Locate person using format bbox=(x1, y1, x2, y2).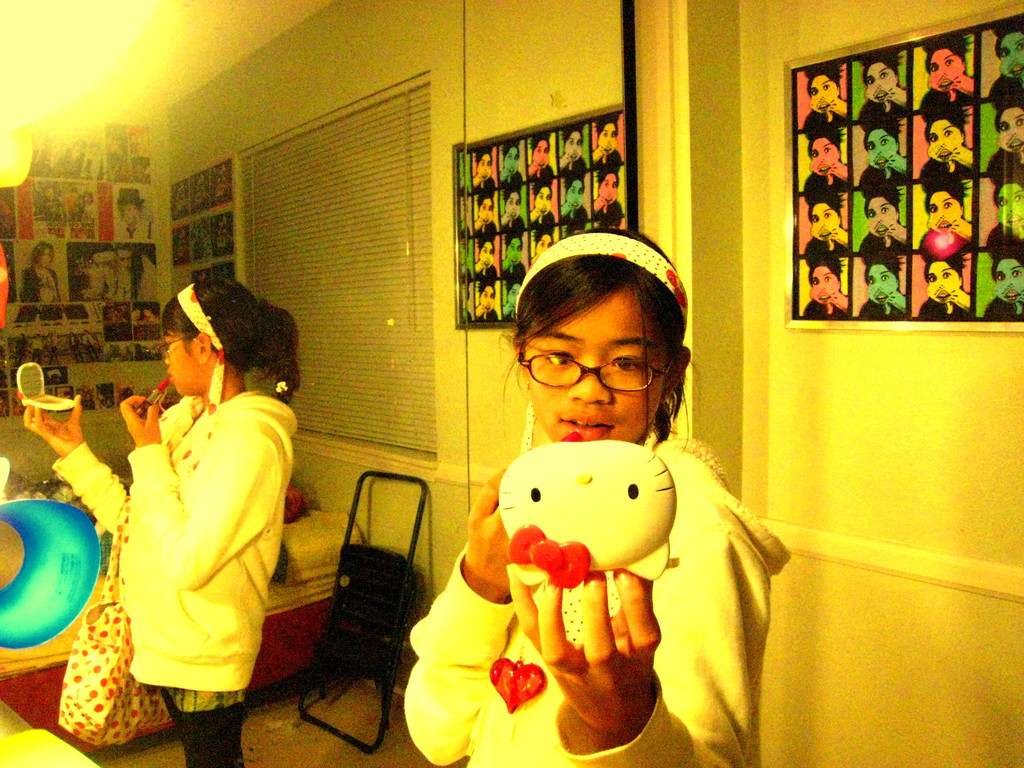
bbox=(810, 195, 849, 253).
